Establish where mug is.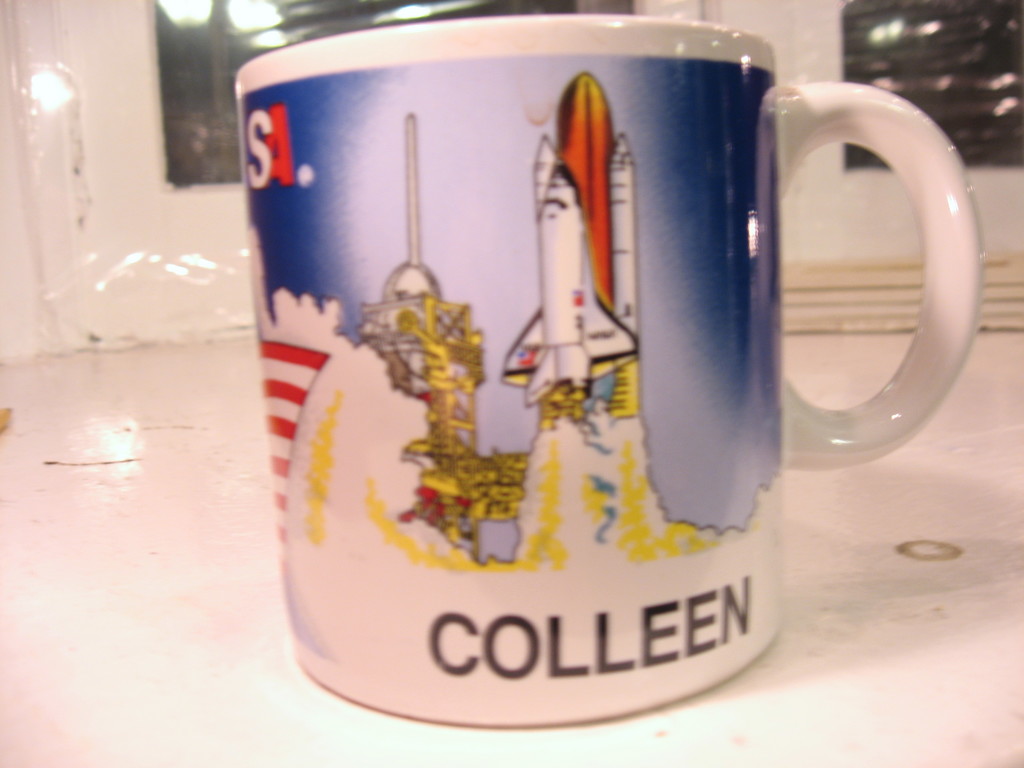
Established at 236 13 986 729.
